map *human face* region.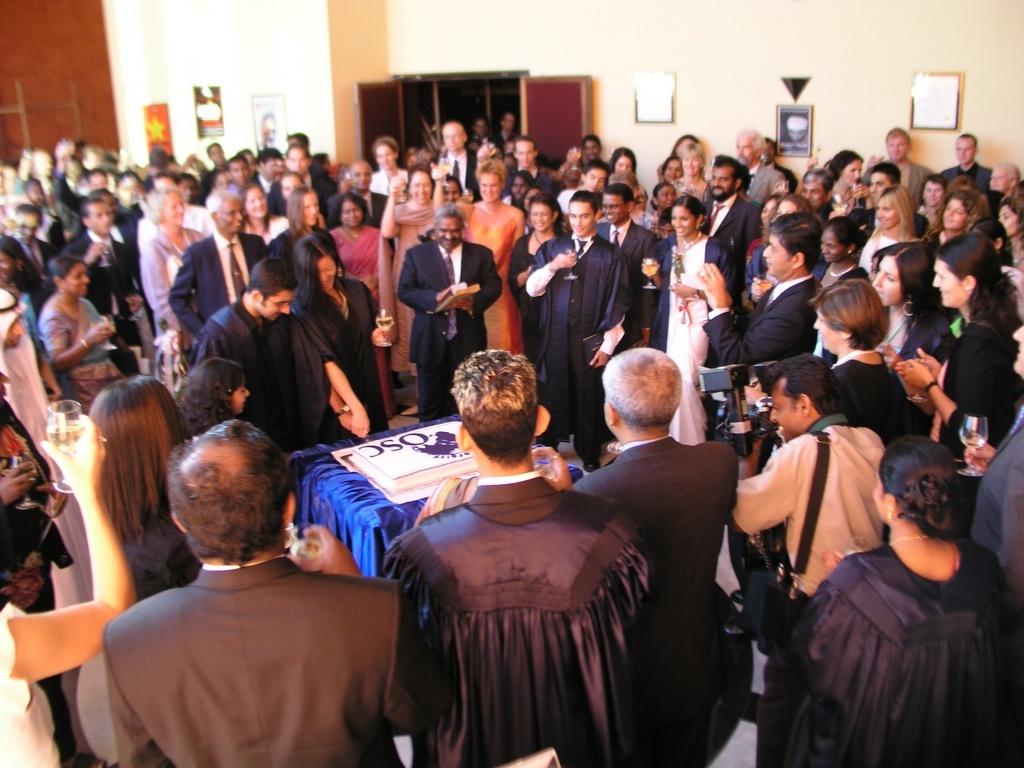
Mapped to 815/307/839/348.
